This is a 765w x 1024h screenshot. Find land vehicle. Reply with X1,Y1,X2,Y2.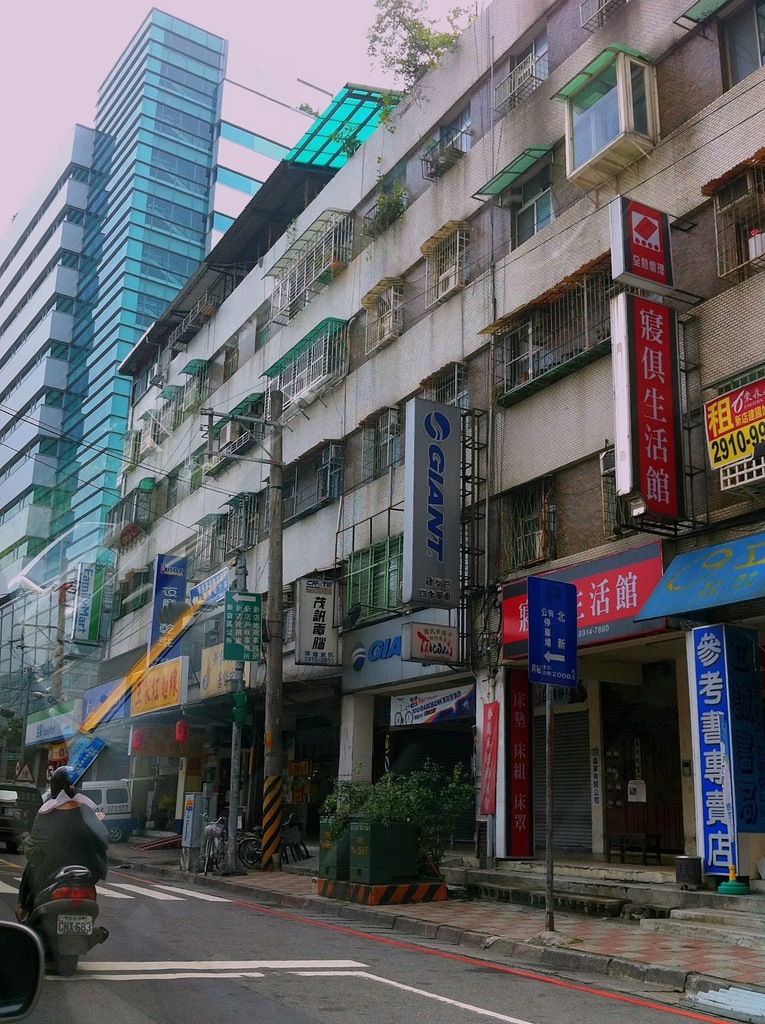
201,814,226,877.
